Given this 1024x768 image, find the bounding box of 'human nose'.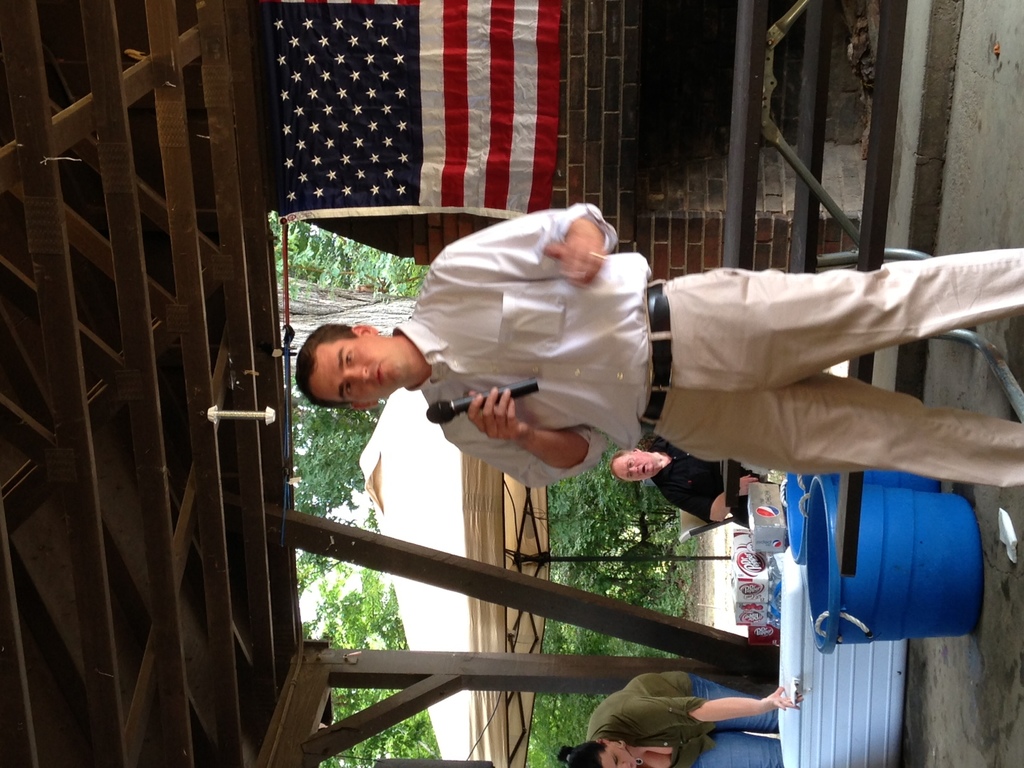
box(344, 364, 371, 384).
